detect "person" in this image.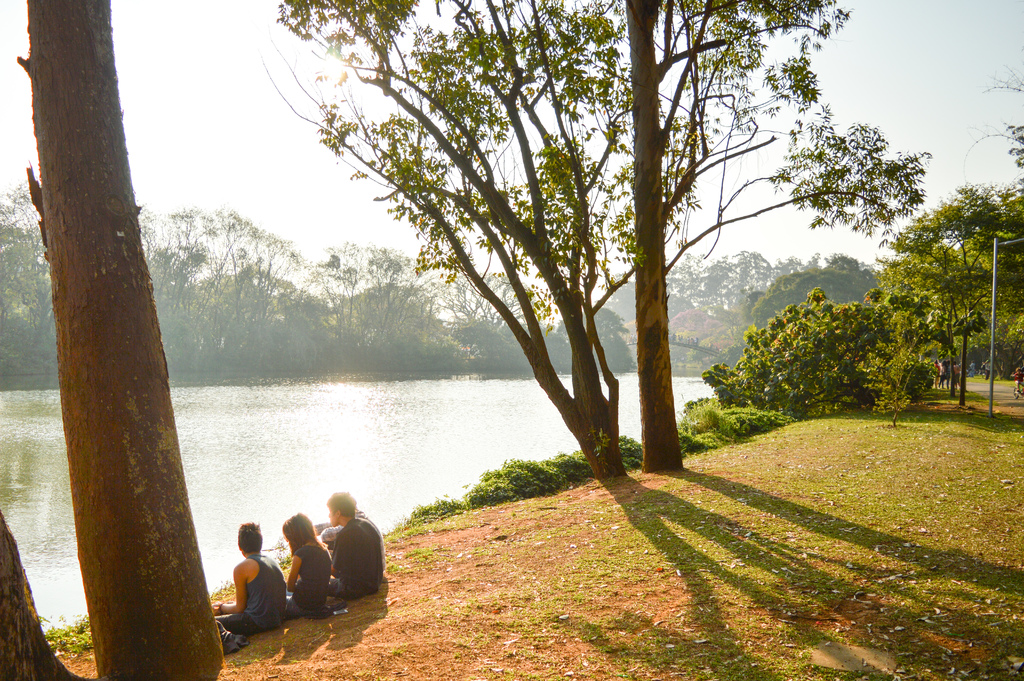
Detection: <box>283,509,330,621</box>.
